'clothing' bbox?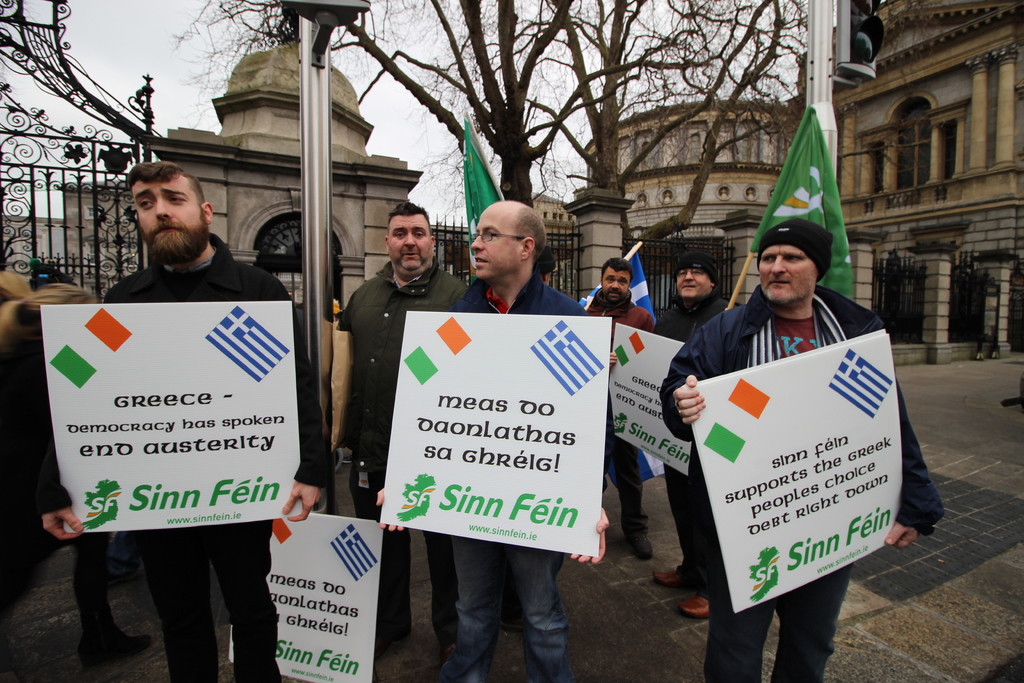
Rect(645, 290, 741, 595)
